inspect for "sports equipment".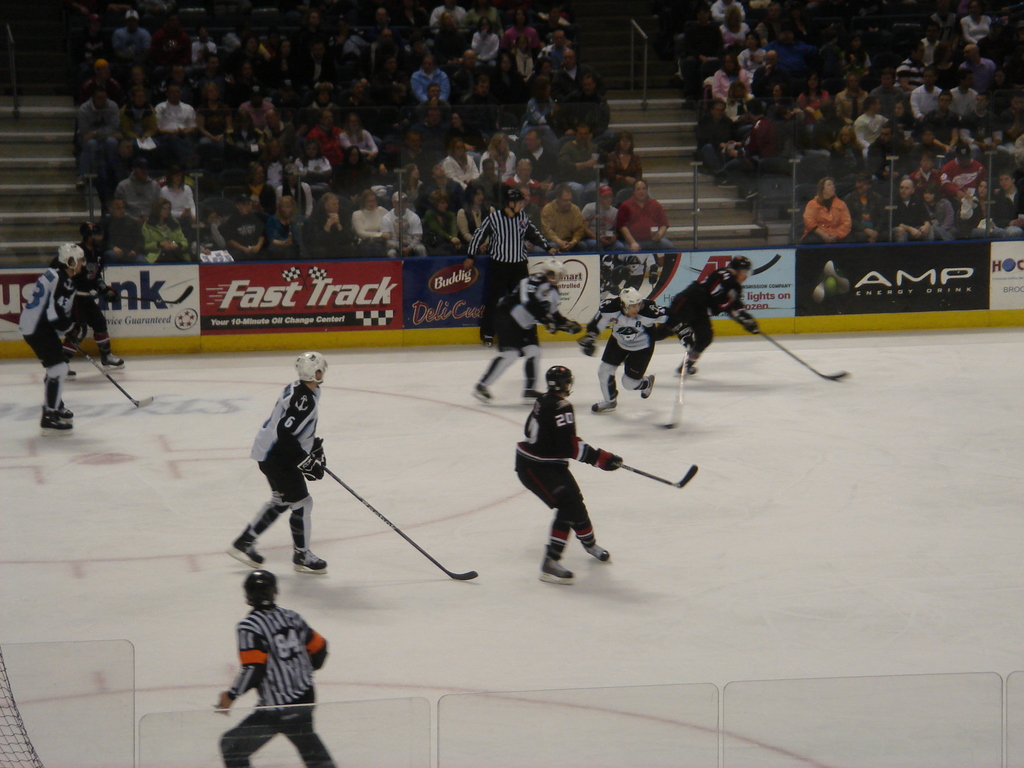
Inspection: 40/407/69/436.
